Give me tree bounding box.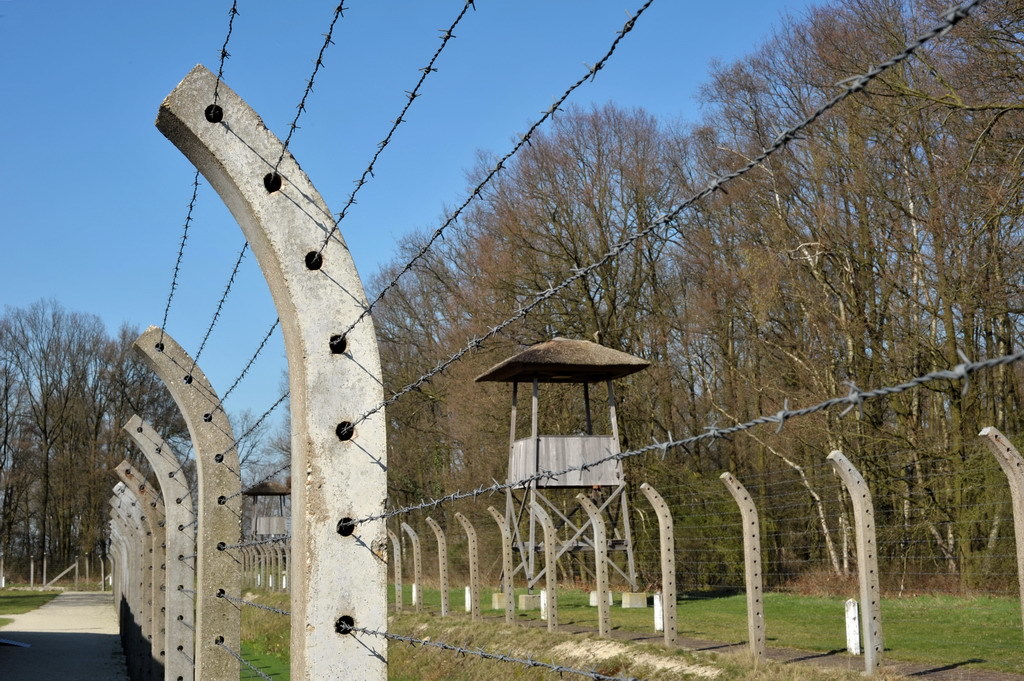
BBox(272, 233, 446, 549).
